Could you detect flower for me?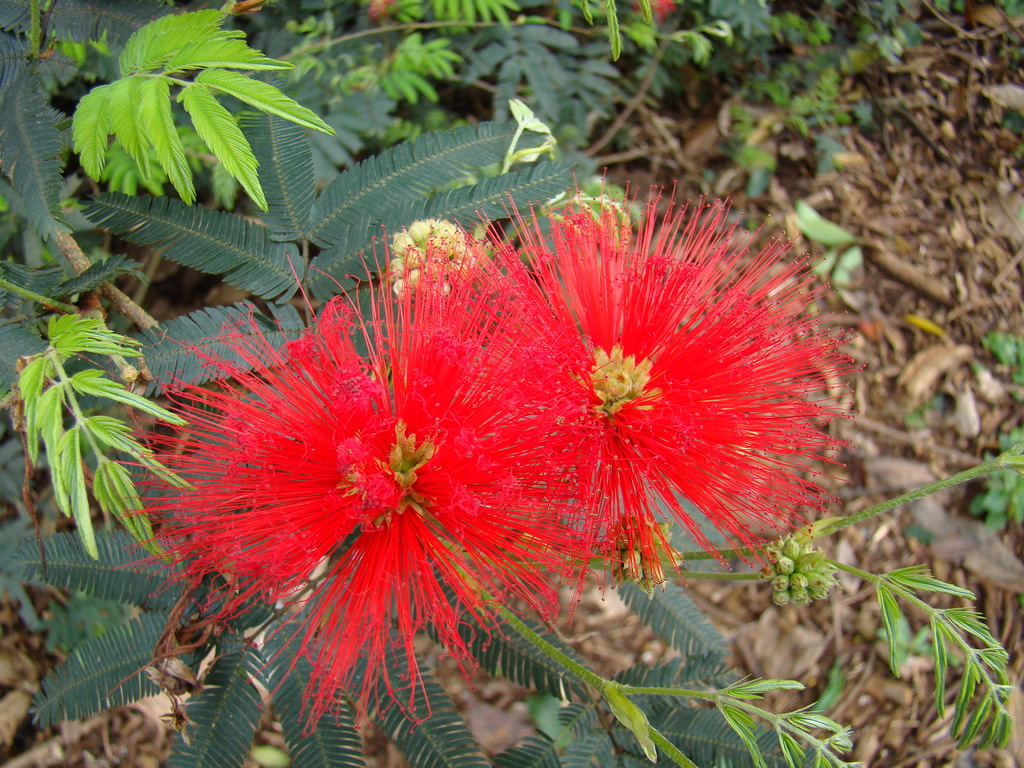
Detection result: detection(504, 97, 548, 152).
